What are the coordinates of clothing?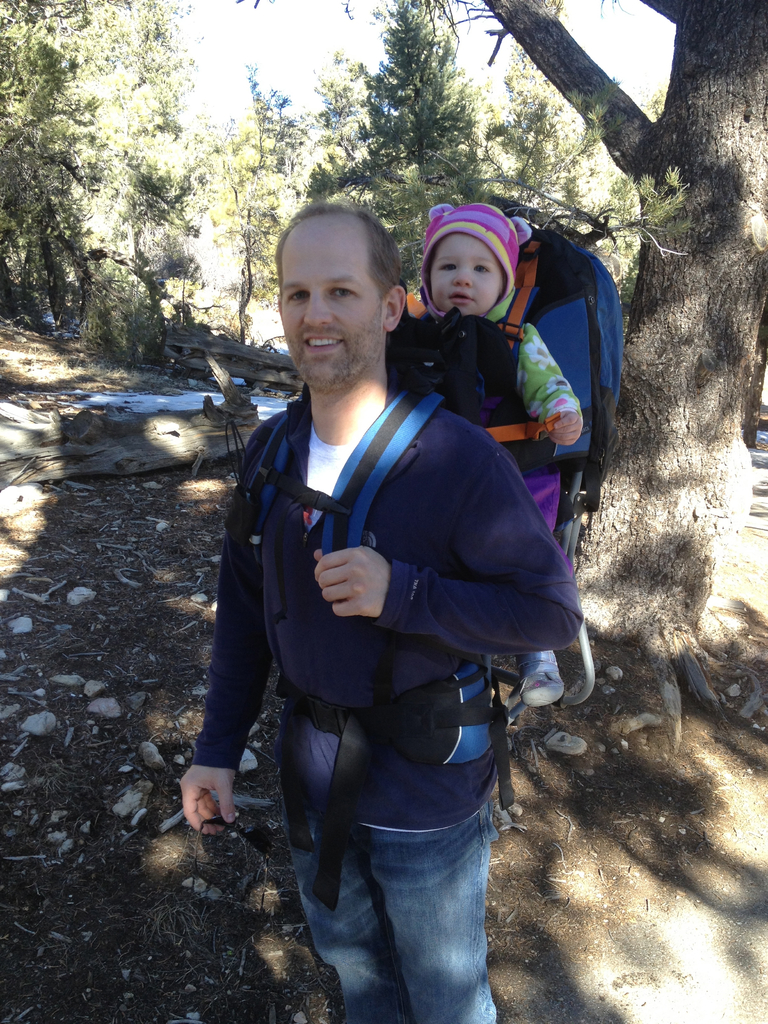
(left=394, top=293, right=580, bottom=543).
